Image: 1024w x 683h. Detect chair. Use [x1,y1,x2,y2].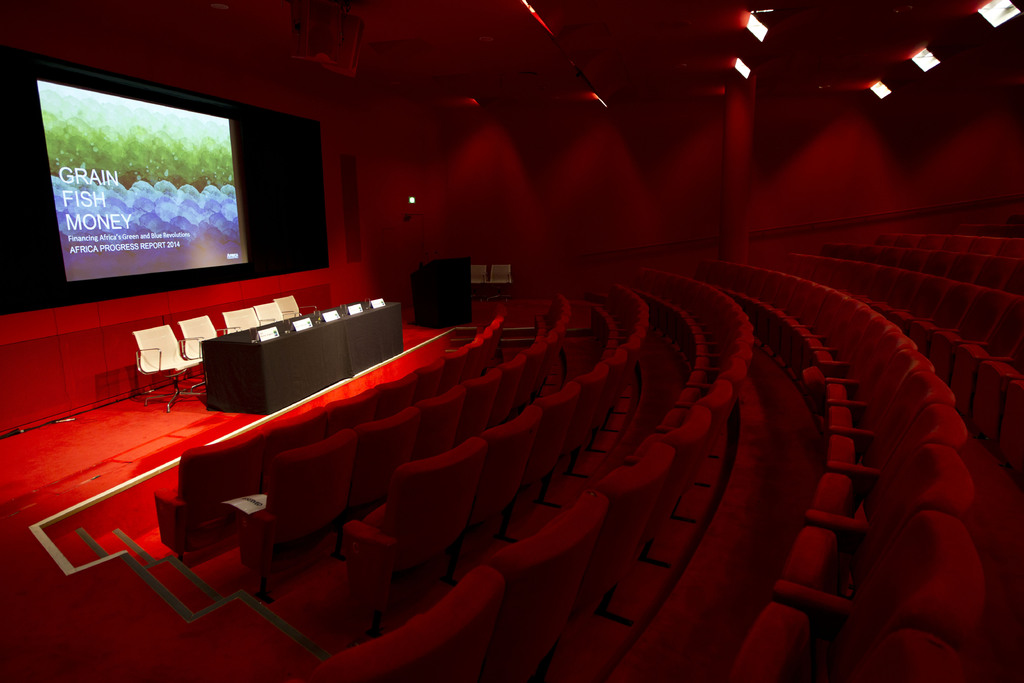
[968,363,1023,453].
